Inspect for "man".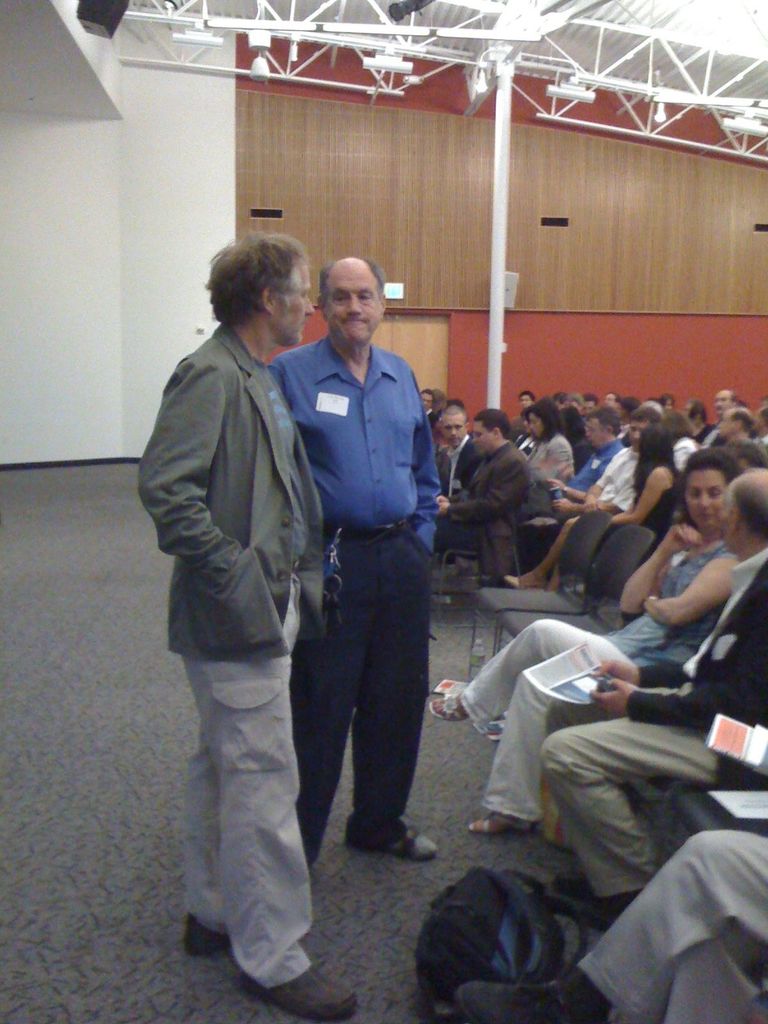
Inspection: select_region(582, 394, 596, 413).
